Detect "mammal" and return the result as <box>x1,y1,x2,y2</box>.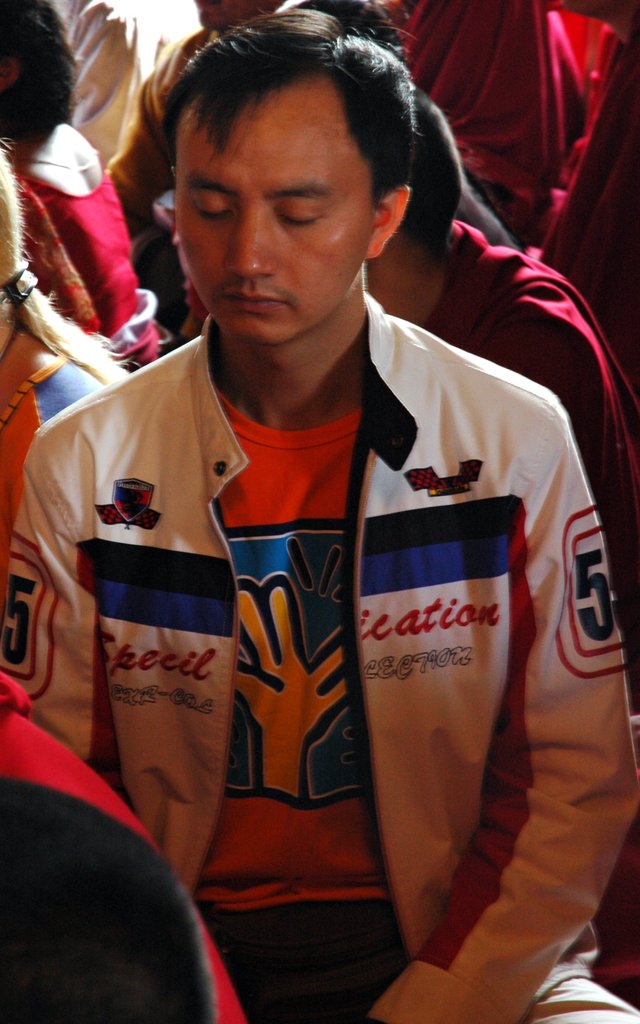
<box>276,0,527,246</box>.
